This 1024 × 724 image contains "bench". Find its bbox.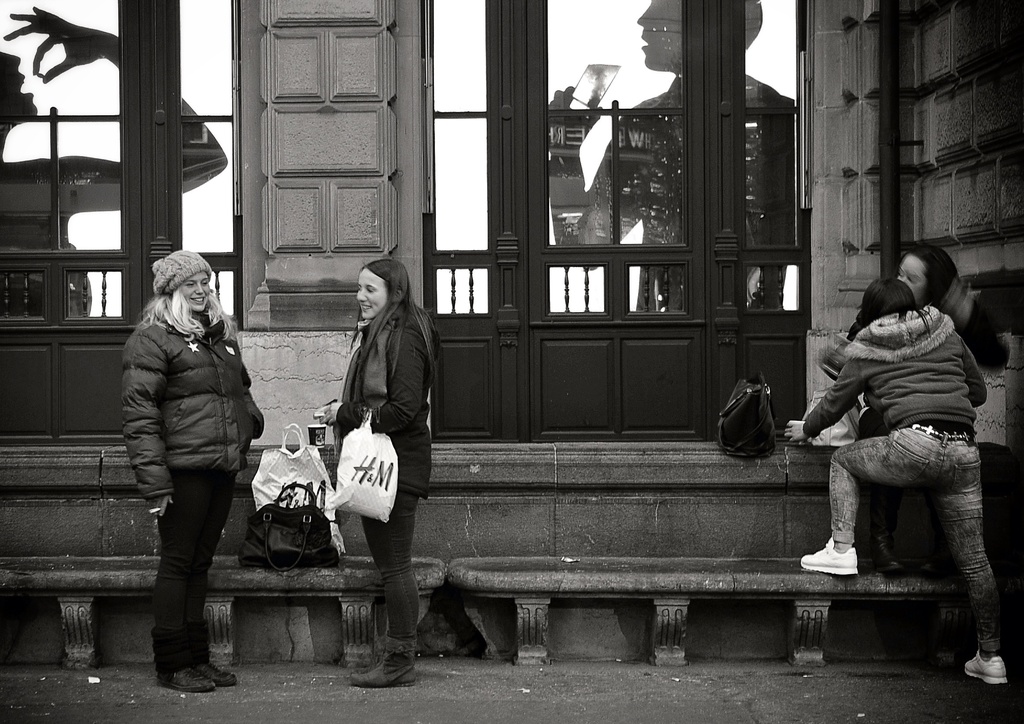
<bbox>6, 549, 436, 668</bbox>.
